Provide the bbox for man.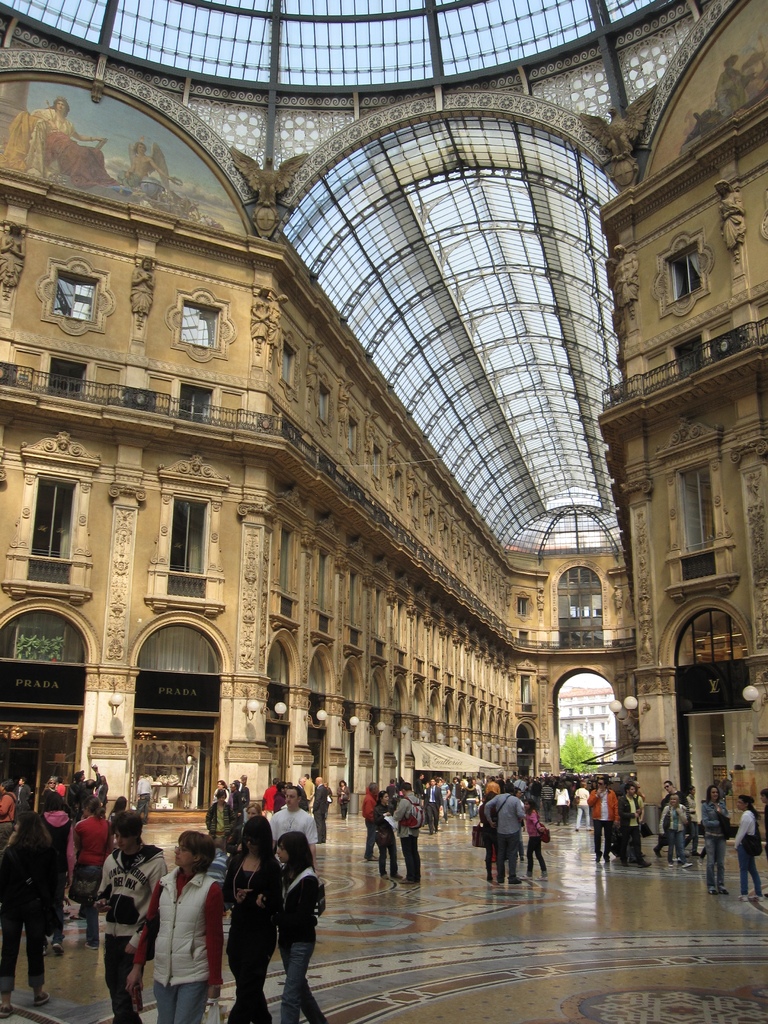
BBox(312, 776, 328, 844).
